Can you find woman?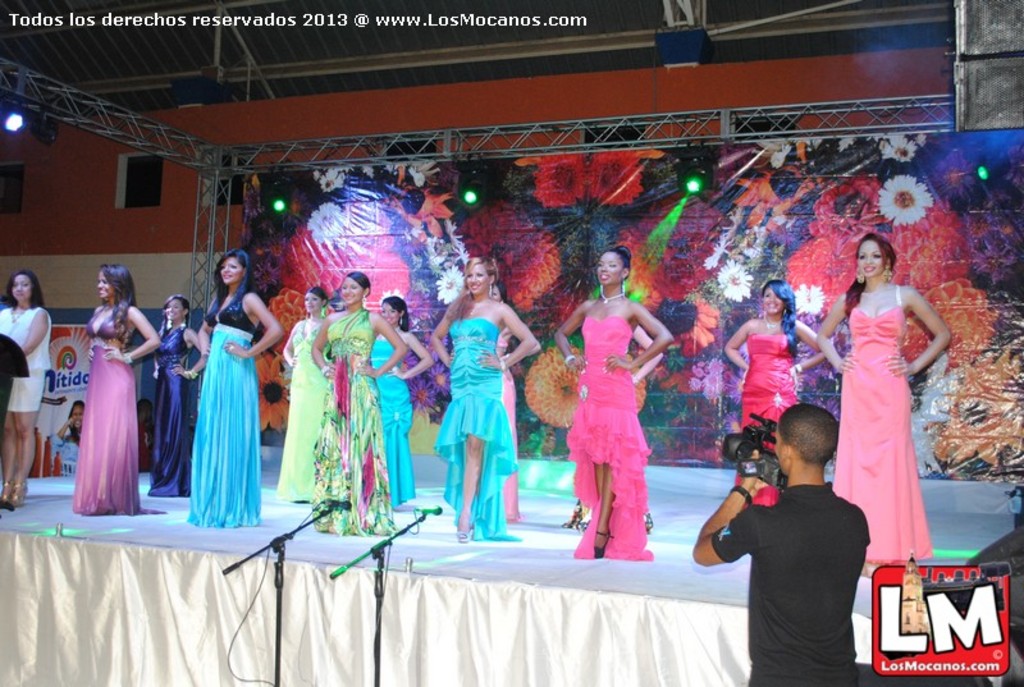
Yes, bounding box: {"left": 275, "top": 285, "right": 334, "bottom": 507}.
